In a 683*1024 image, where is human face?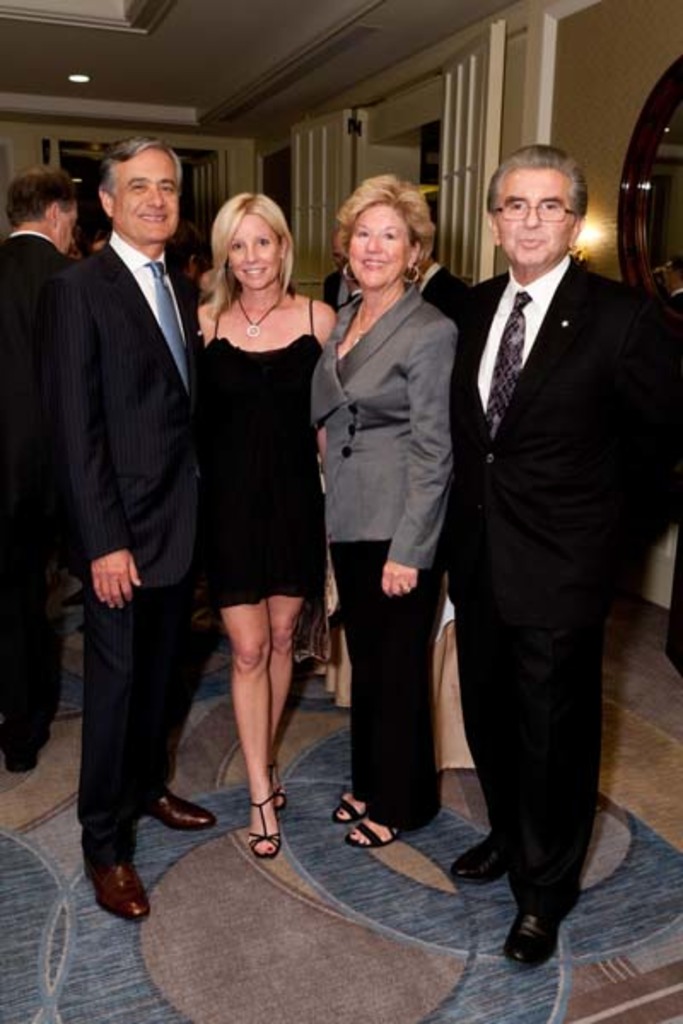
<box>225,212,282,288</box>.
